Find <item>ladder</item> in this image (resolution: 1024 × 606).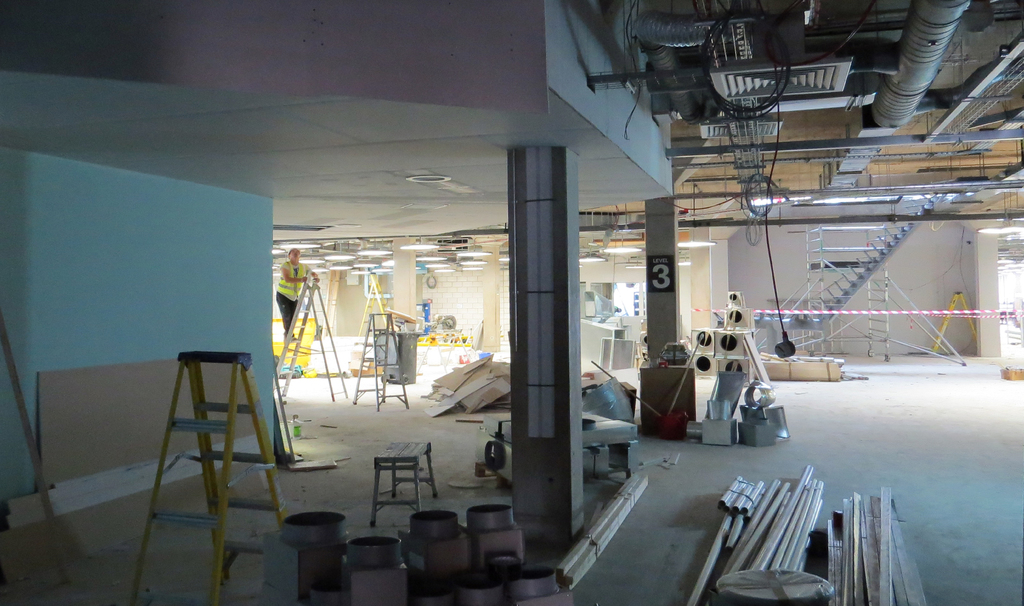
[x1=342, y1=272, x2=391, y2=371].
